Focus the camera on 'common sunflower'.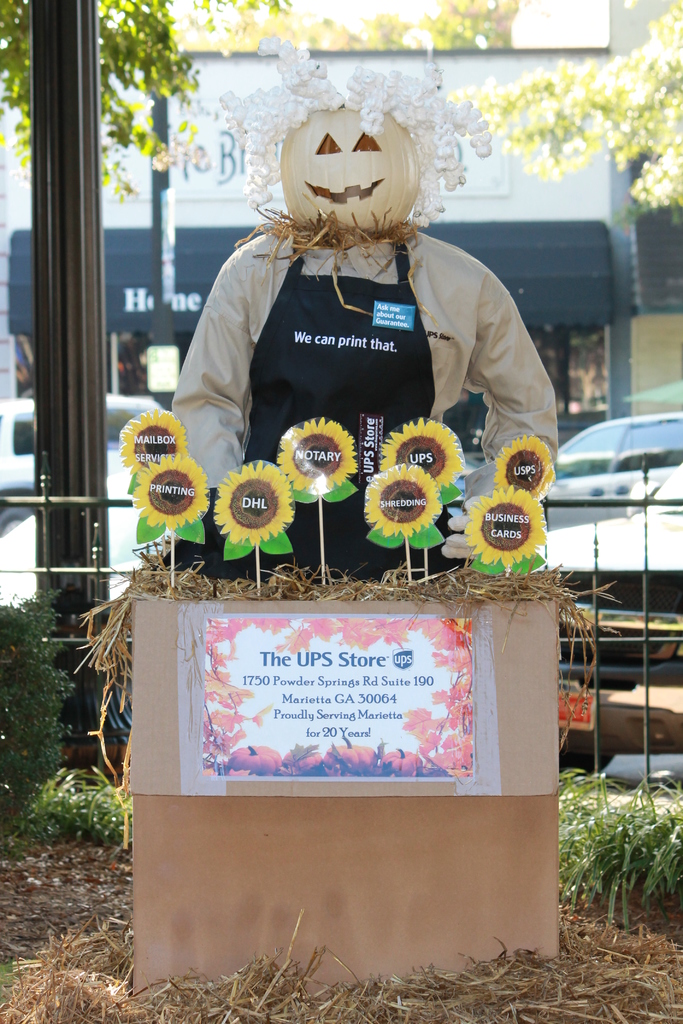
Focus region: 516/433/563/496.
